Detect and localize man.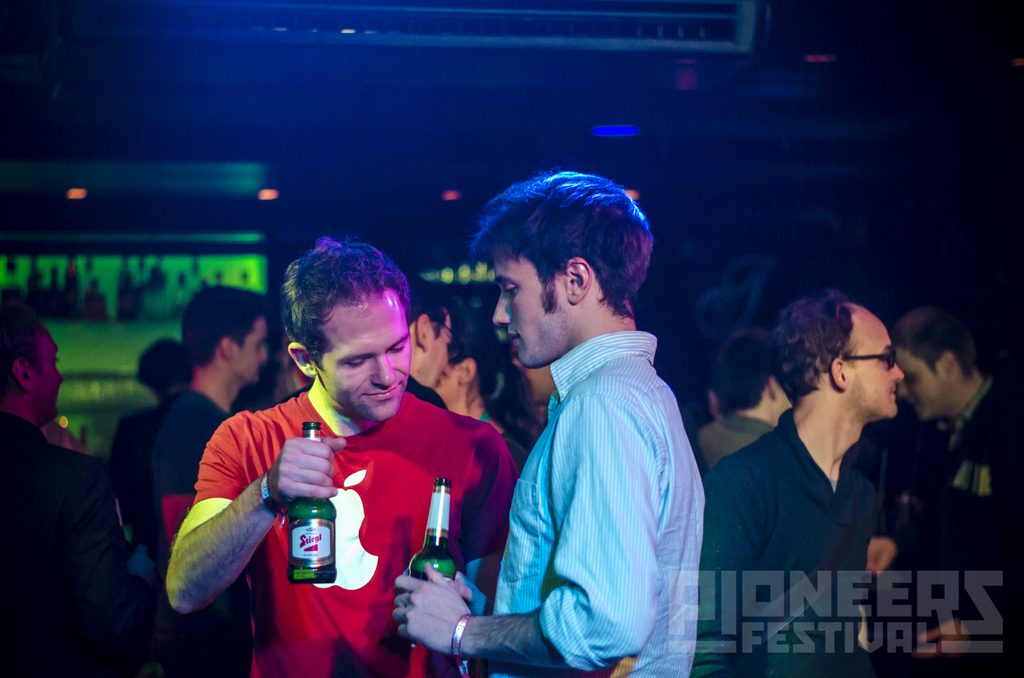
Localized at Rect(710, 297, 928, 568).
